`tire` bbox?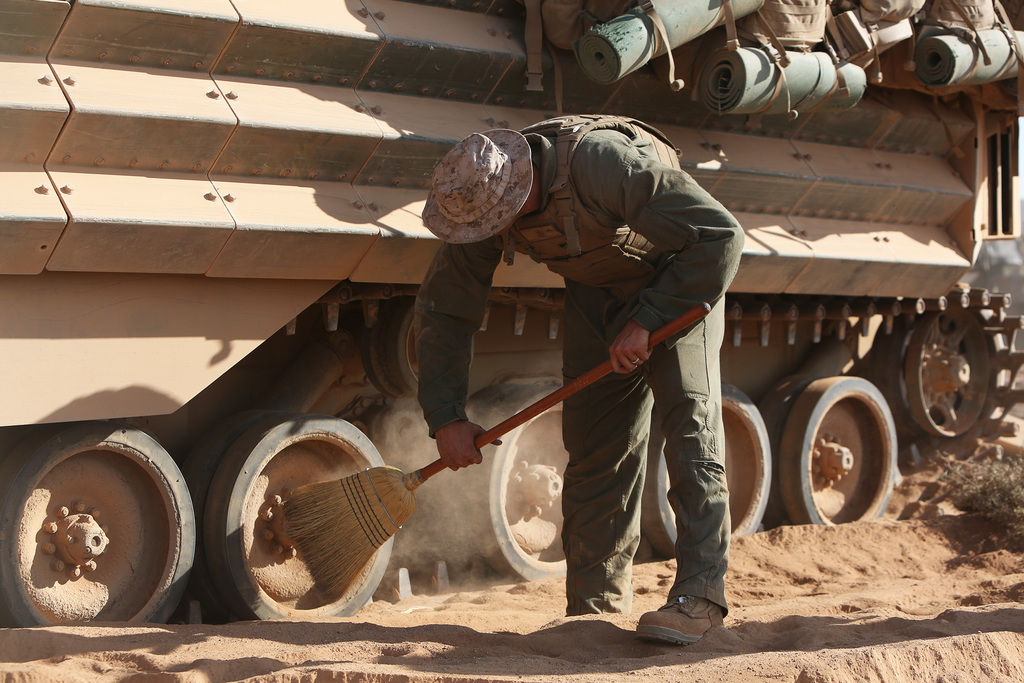
[444,386,506,586]
